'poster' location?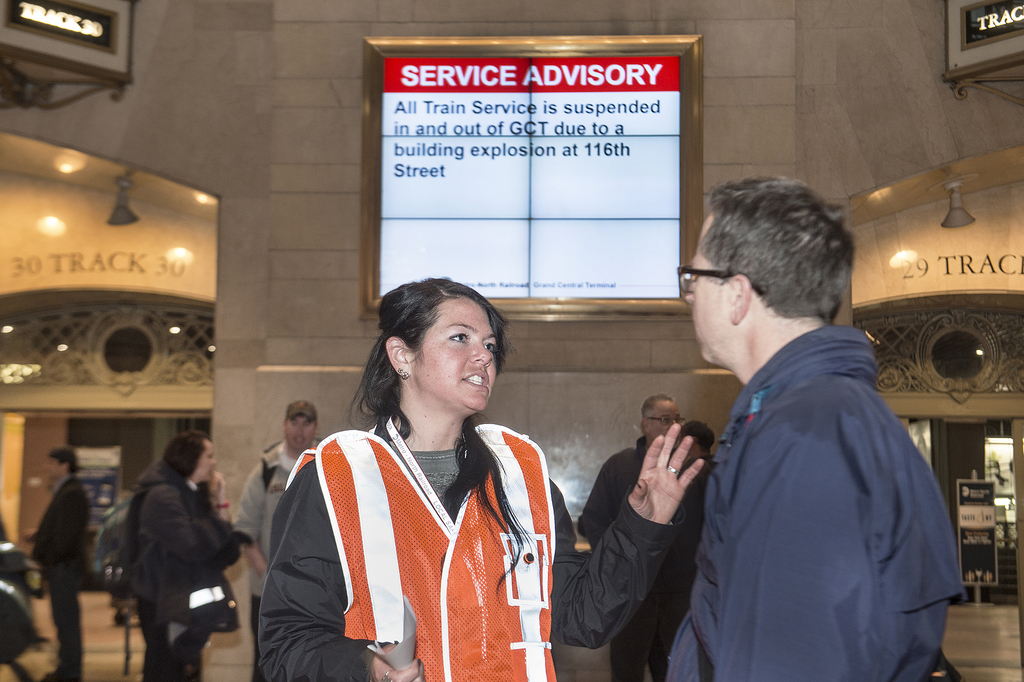
pyautogui.locateOnScreen(380, 58, 684, 298)
